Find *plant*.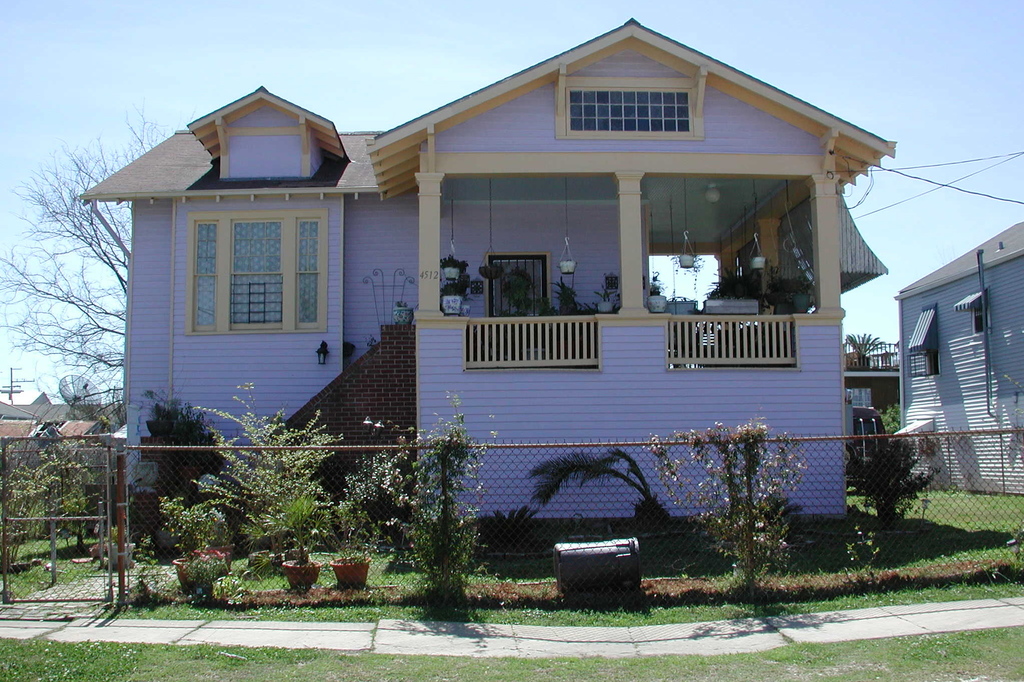
758,264,812,311.
